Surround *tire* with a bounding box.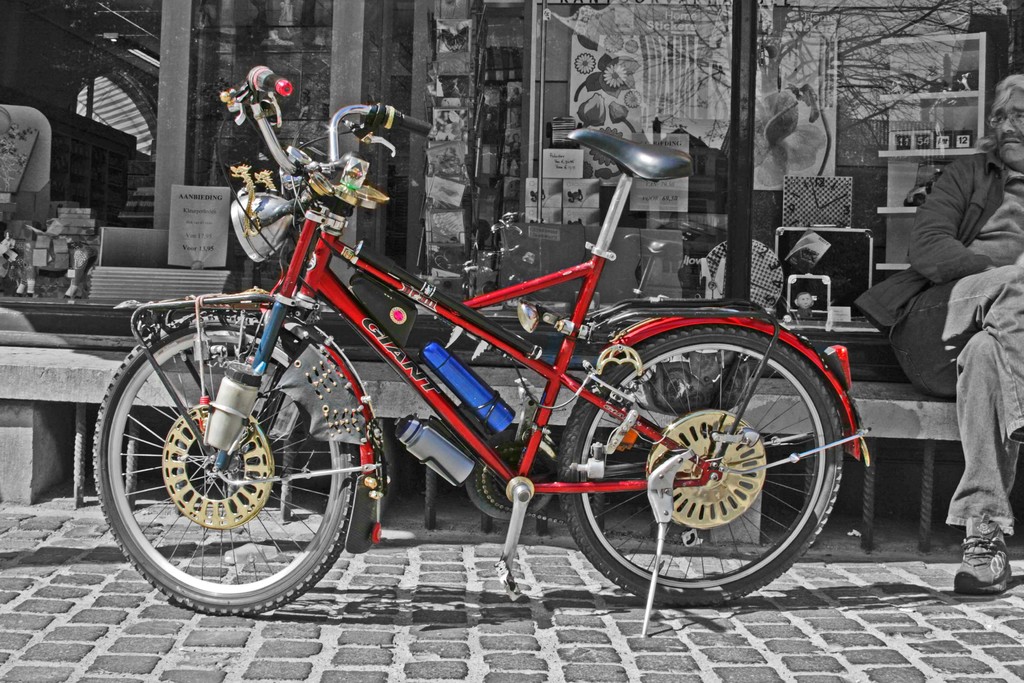
[556,327,840,612].
